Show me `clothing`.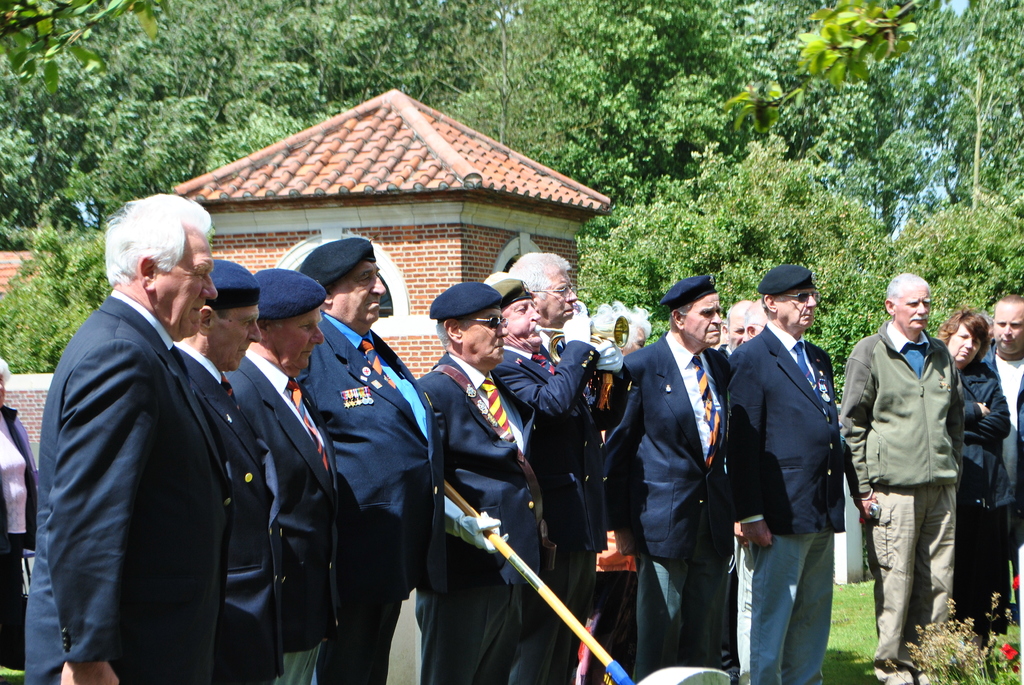
`clothing` is here: bbox=[532, 329, 625, 524].
